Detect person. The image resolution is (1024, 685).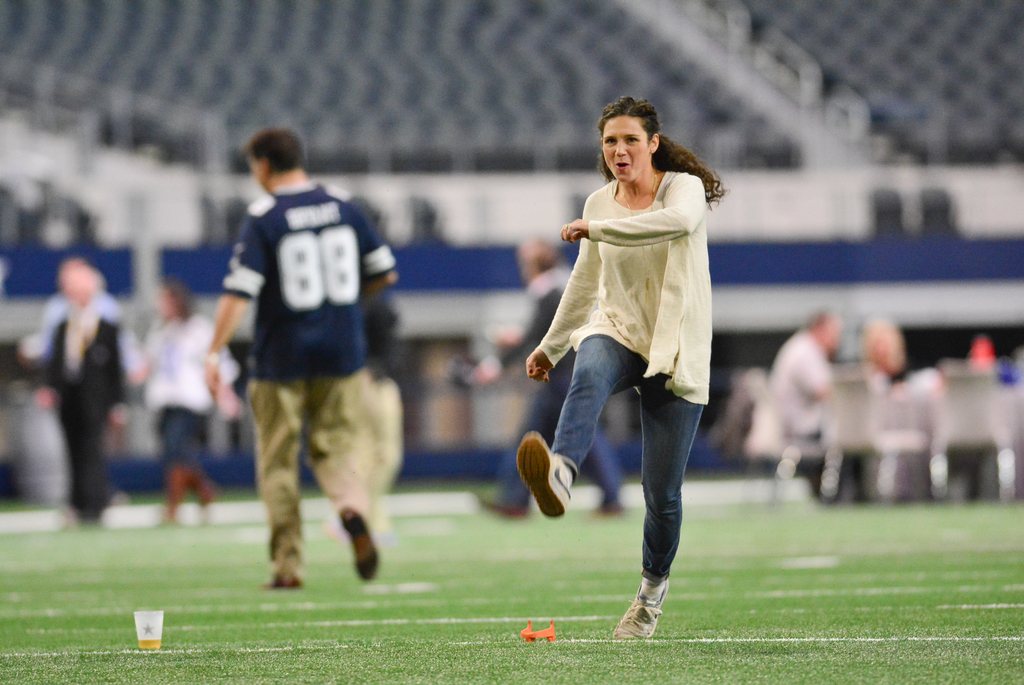
(left=207, top=116, right=399, bottom=618).
